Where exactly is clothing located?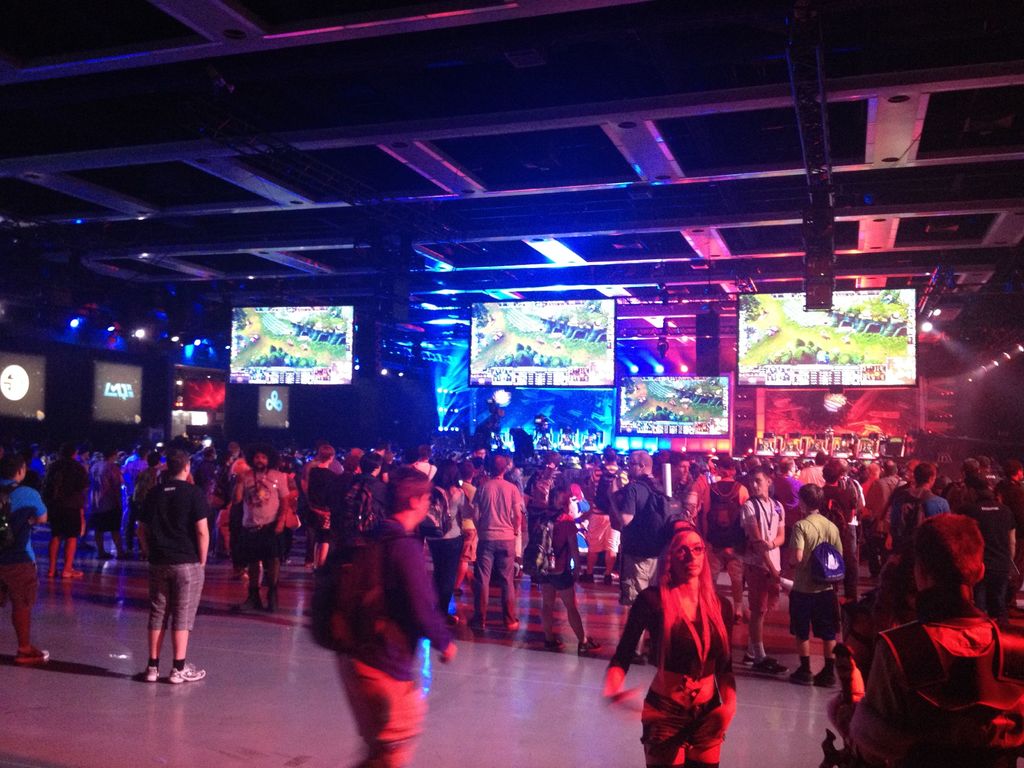
Its bounding box is (306,467,333,532).
